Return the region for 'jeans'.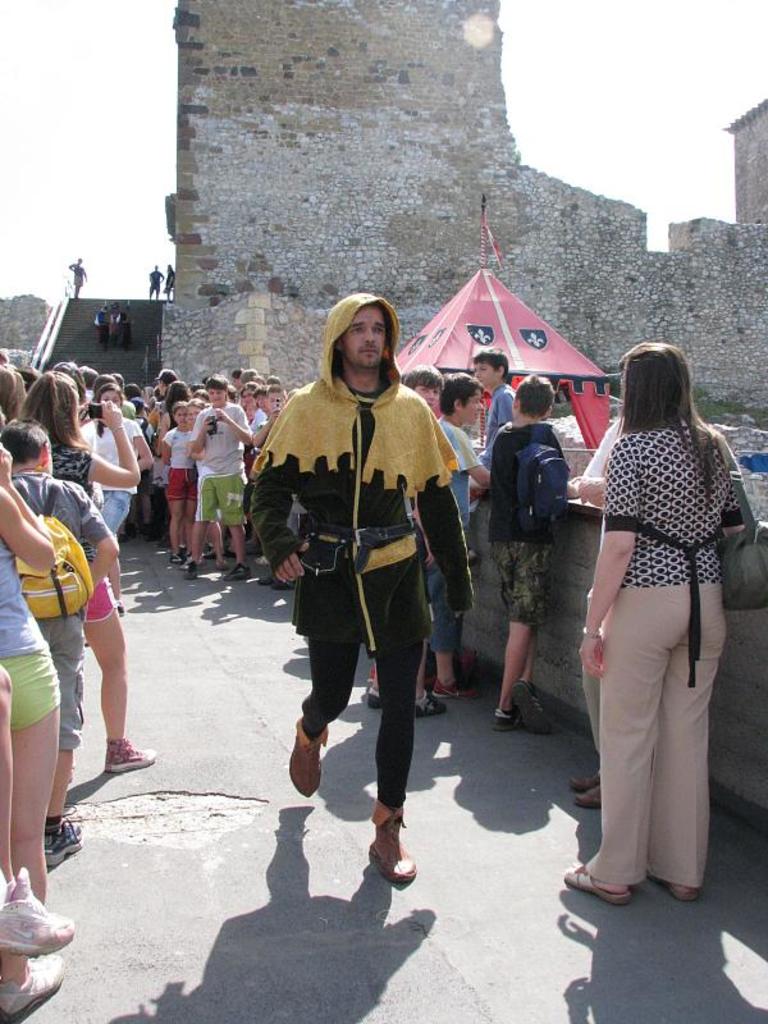
detection(96, 488, 128, 529).
